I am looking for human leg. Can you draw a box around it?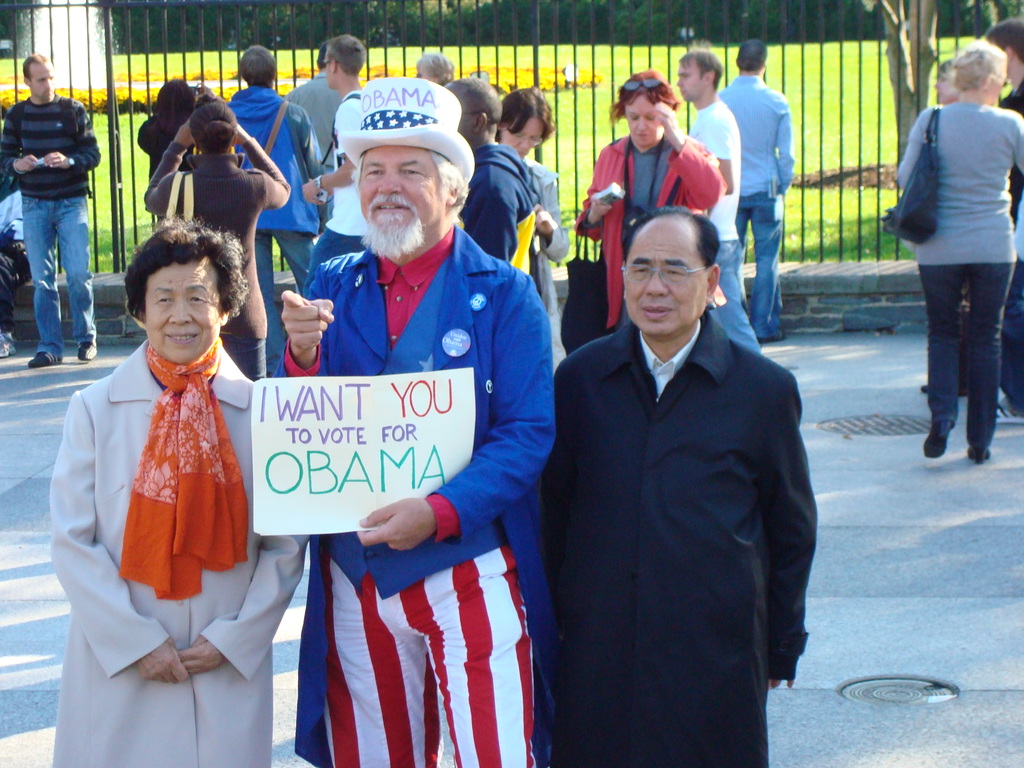
Sure, the bounding box is 750/196/785/340.
